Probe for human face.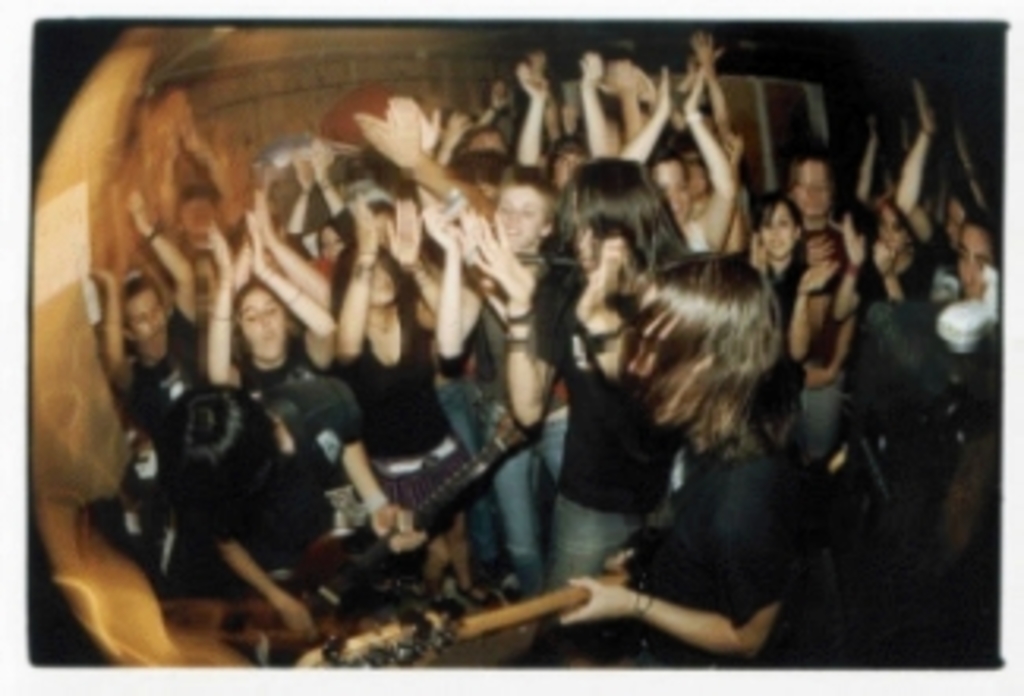
Probe result: 797/151/832/214.
